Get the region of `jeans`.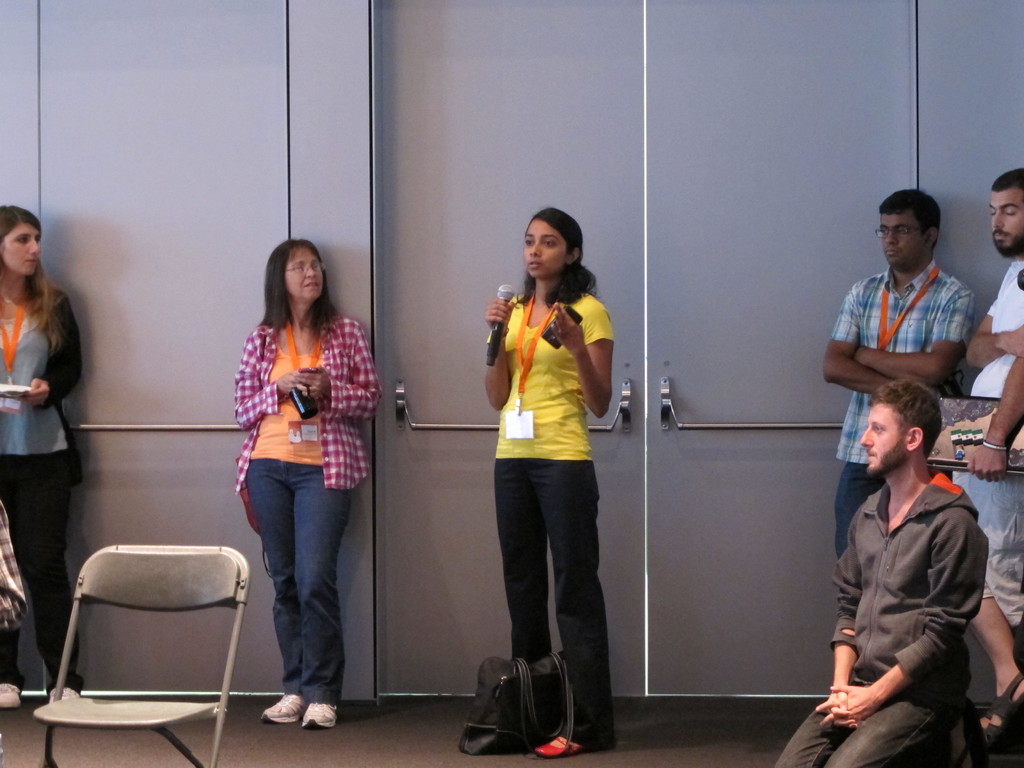
<box>499,463,613,746</box>.
